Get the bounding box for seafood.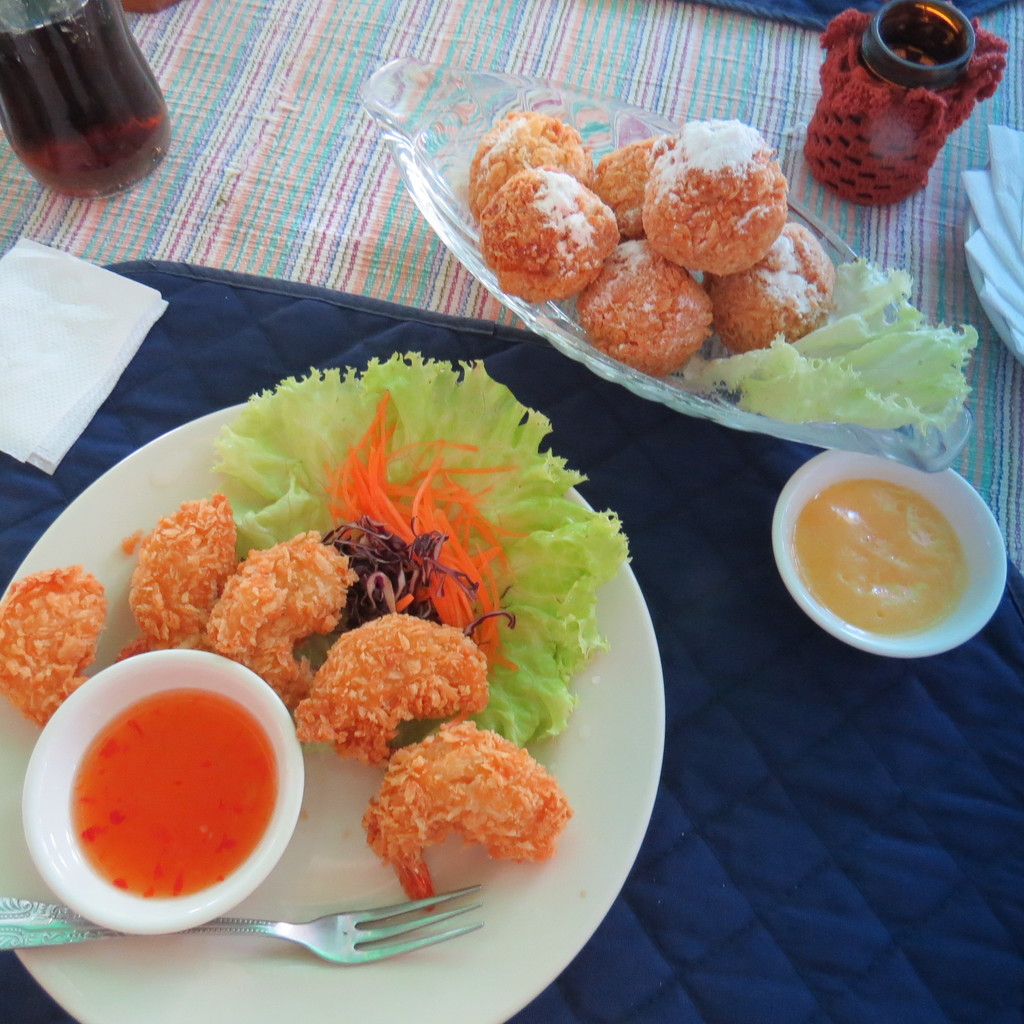
detection(469, 120, 980, 430).
